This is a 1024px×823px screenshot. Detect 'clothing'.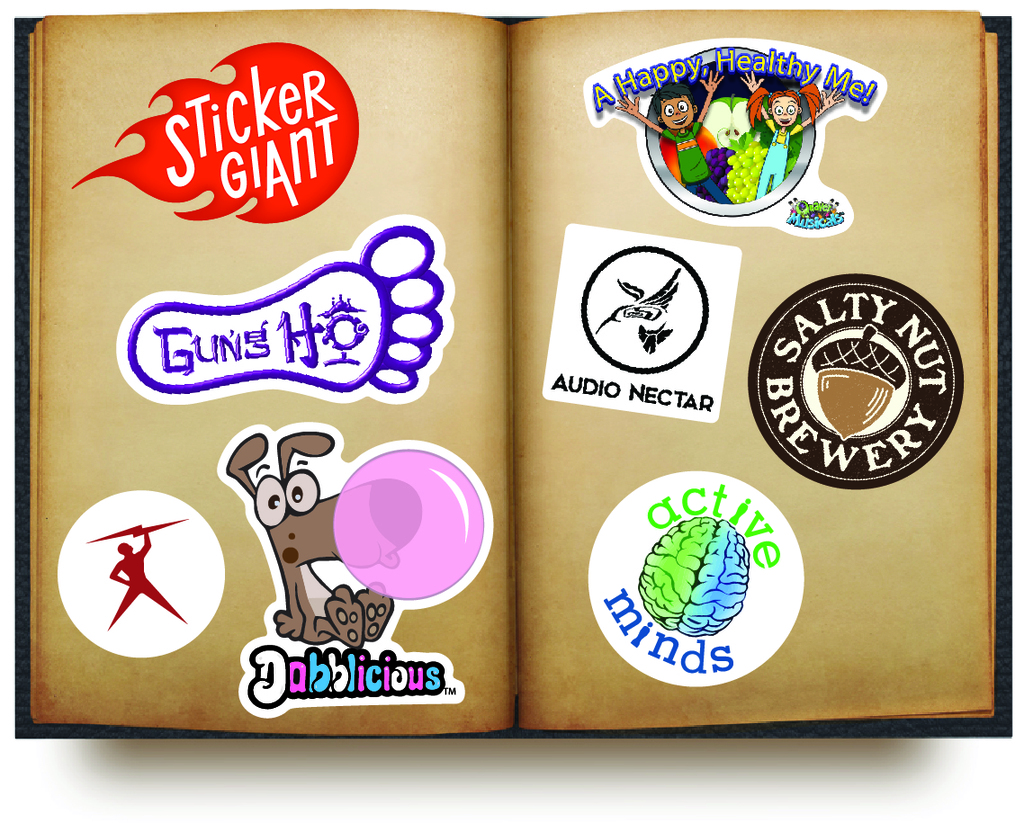
[left=656, top=120, right=731, bottom=201].
